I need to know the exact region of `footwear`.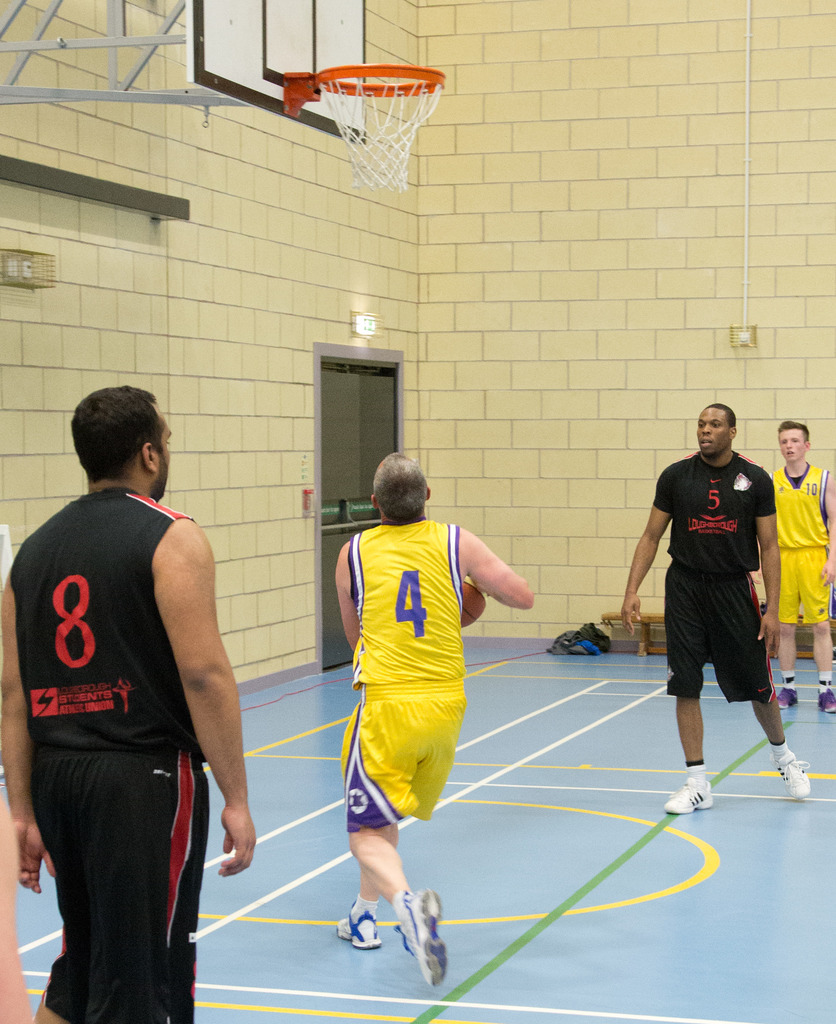
Region: <region>780, 750, 807, 801</region>.
